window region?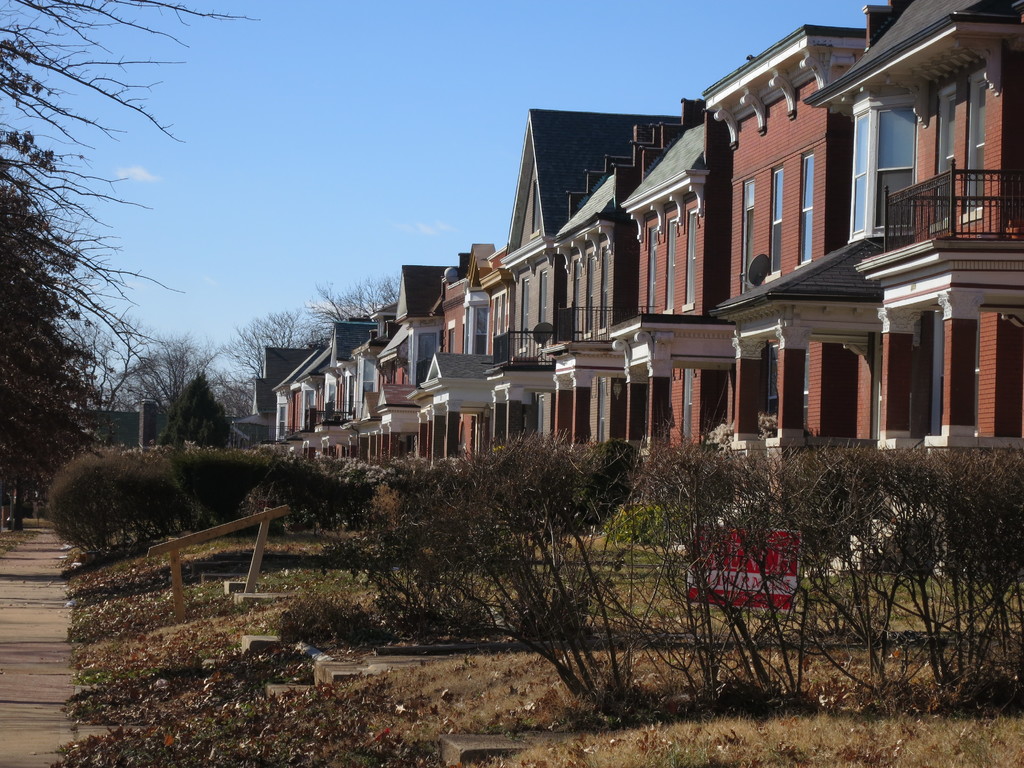
(x1=743, y1=179, x2=756, y2=287)
